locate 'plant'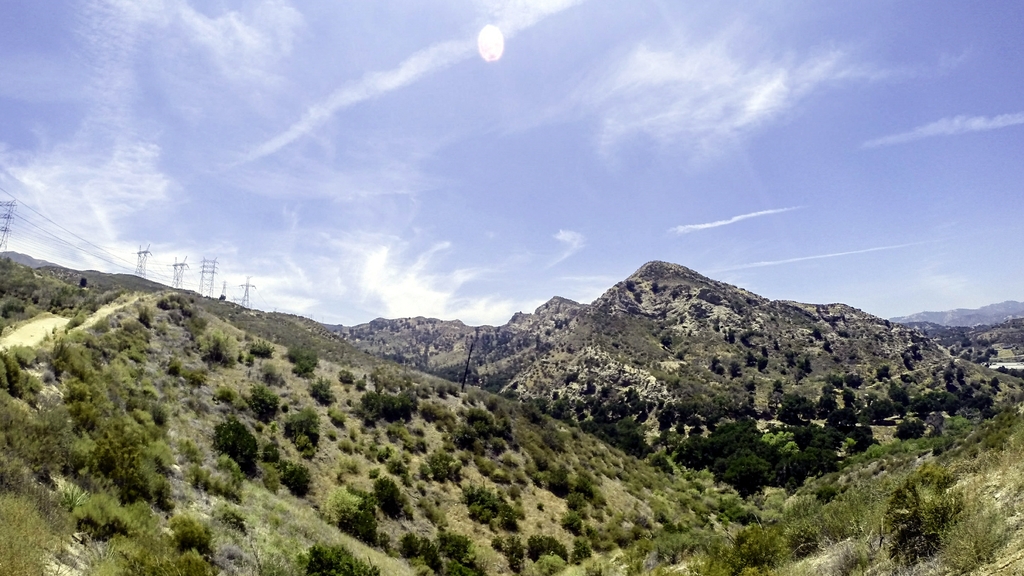
region(250, 338, 277, 359)
